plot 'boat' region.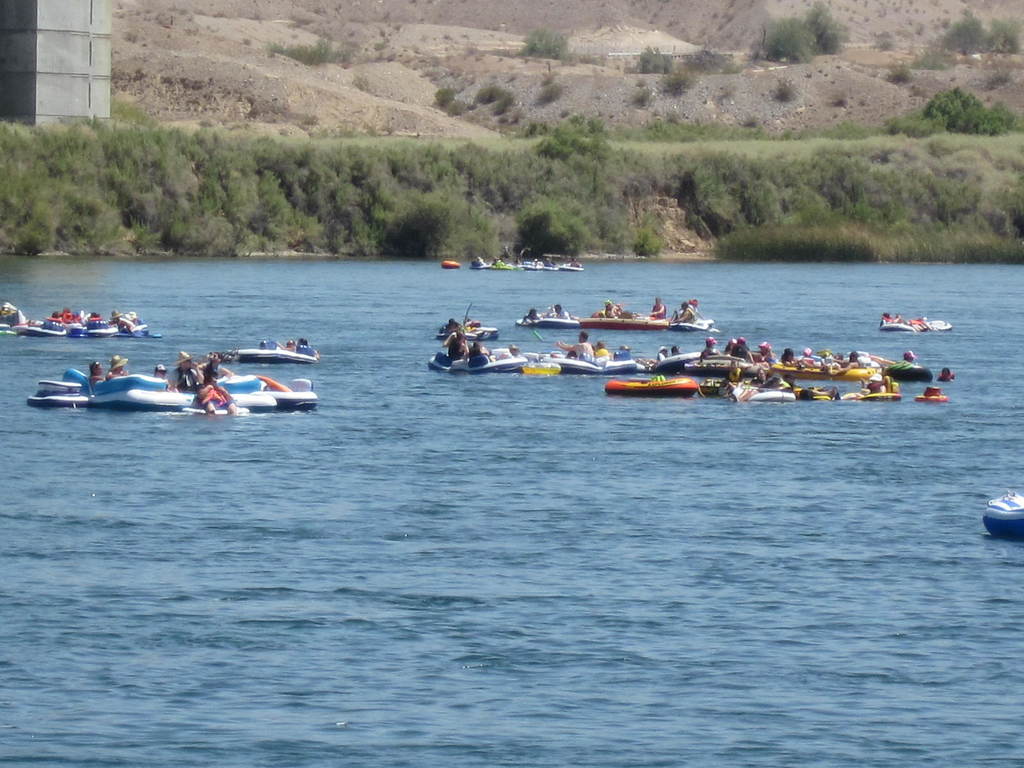
Plotted at (980, 491, 1023, 537).
